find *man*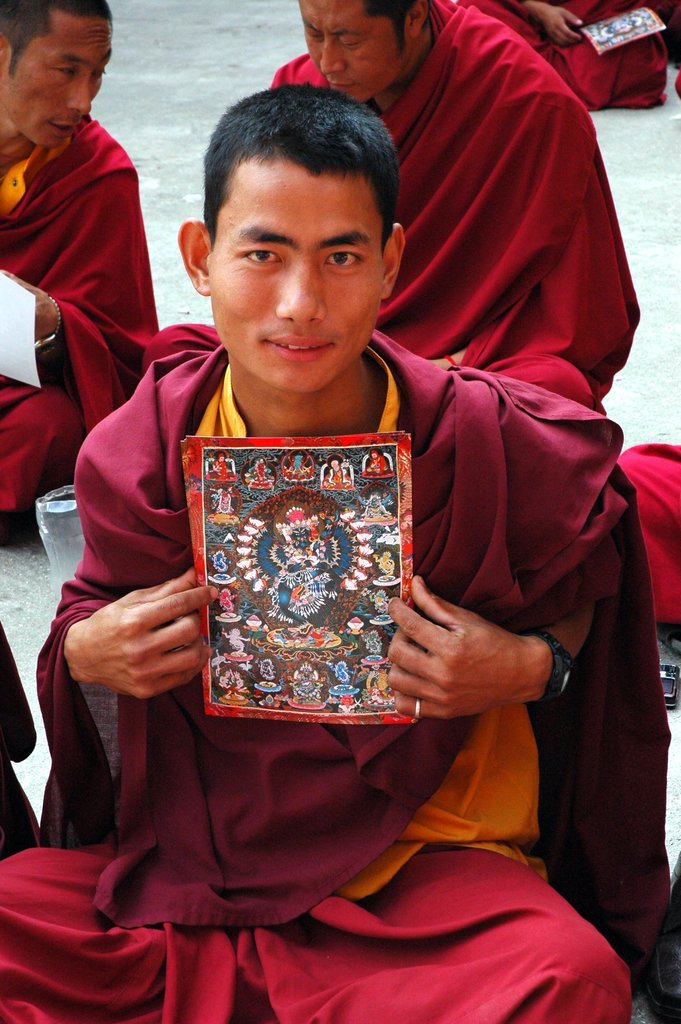
(0,0,164,505)
